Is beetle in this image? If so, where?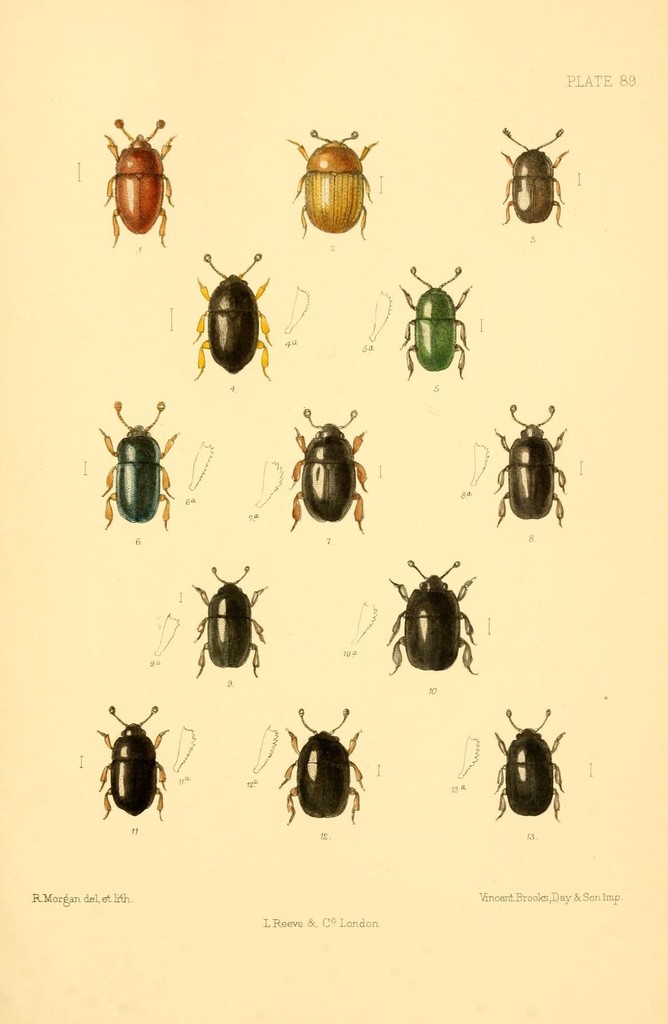
Yes, at (283, 715, 372, 818).
